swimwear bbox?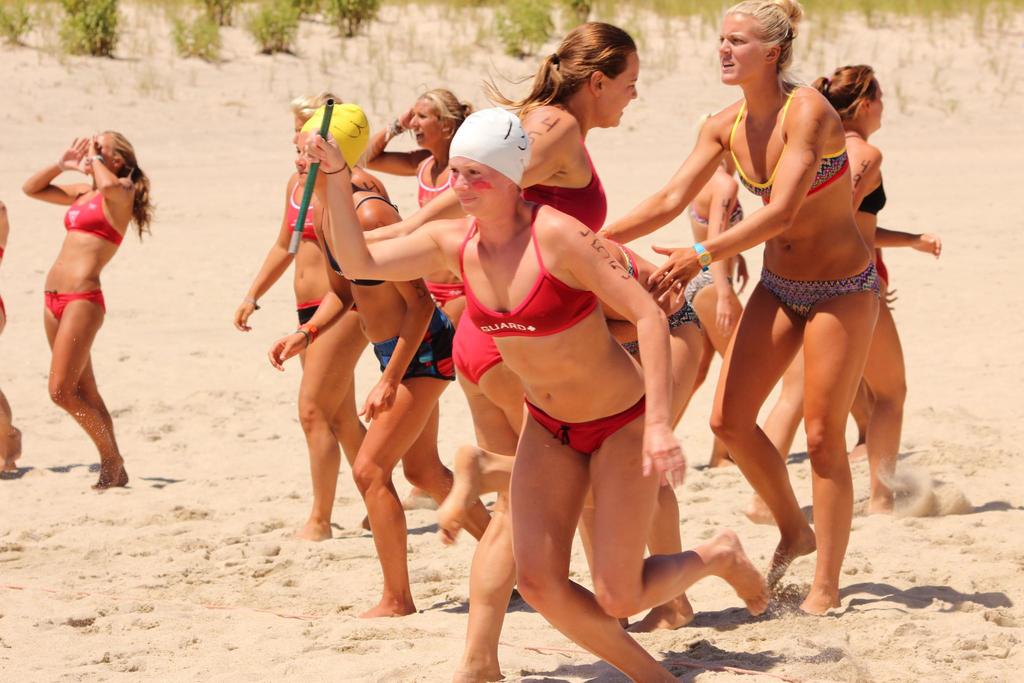
rect(326, 193, 396, 286)
